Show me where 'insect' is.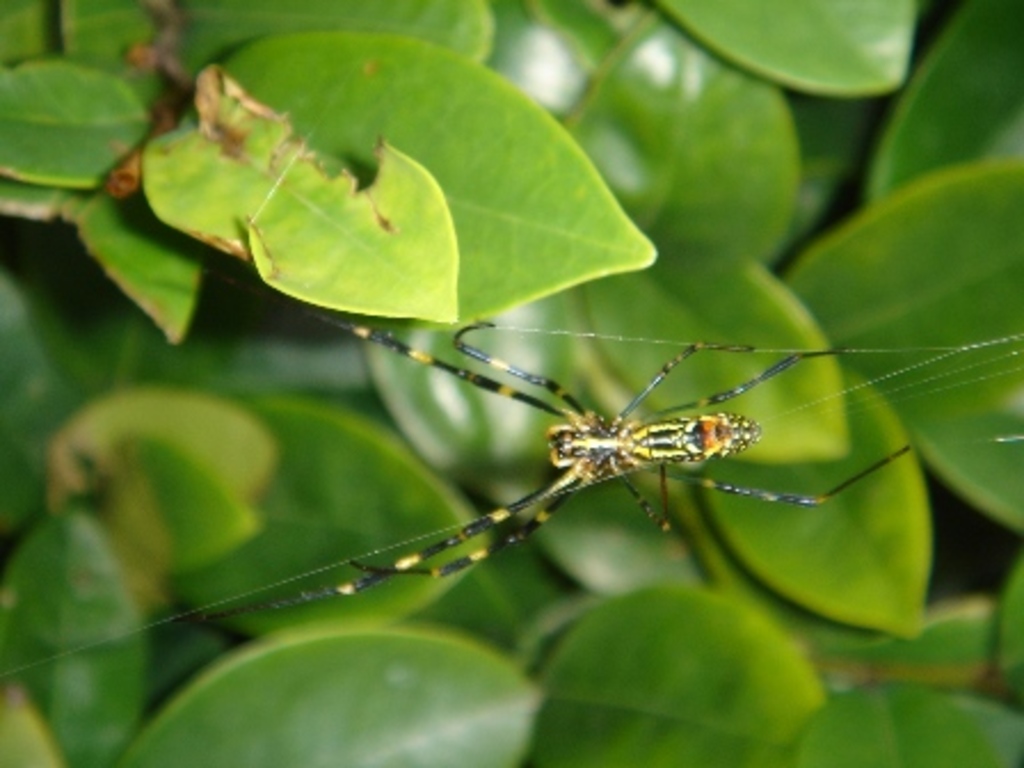
'insect' is at bbox=(167, 311, 919, 619).
